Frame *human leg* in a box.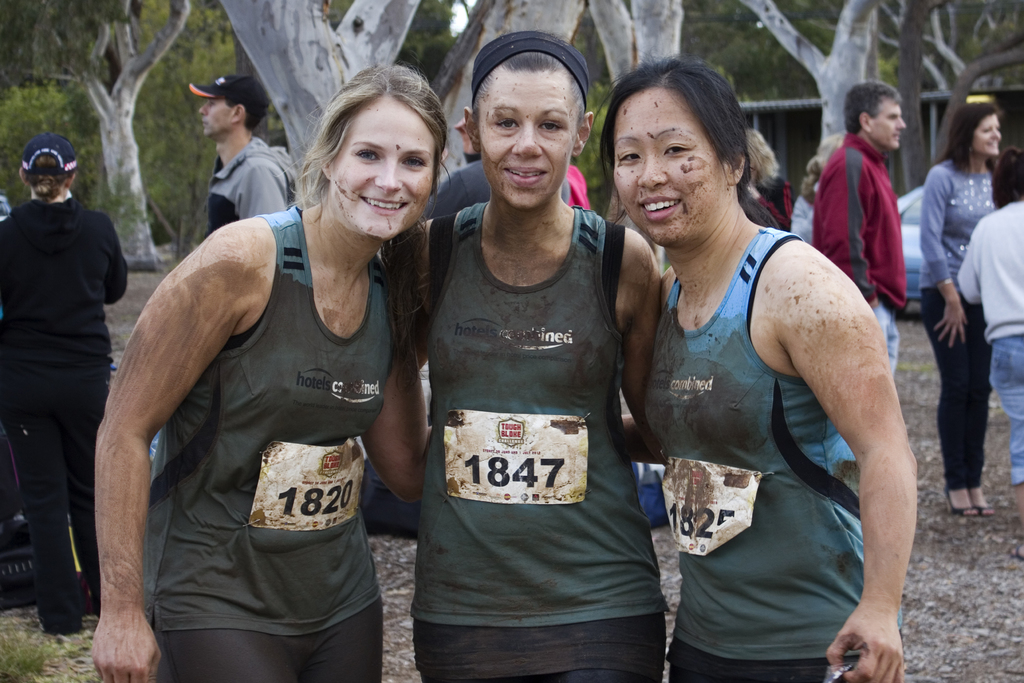
locate(922, 288, 989, 525).
